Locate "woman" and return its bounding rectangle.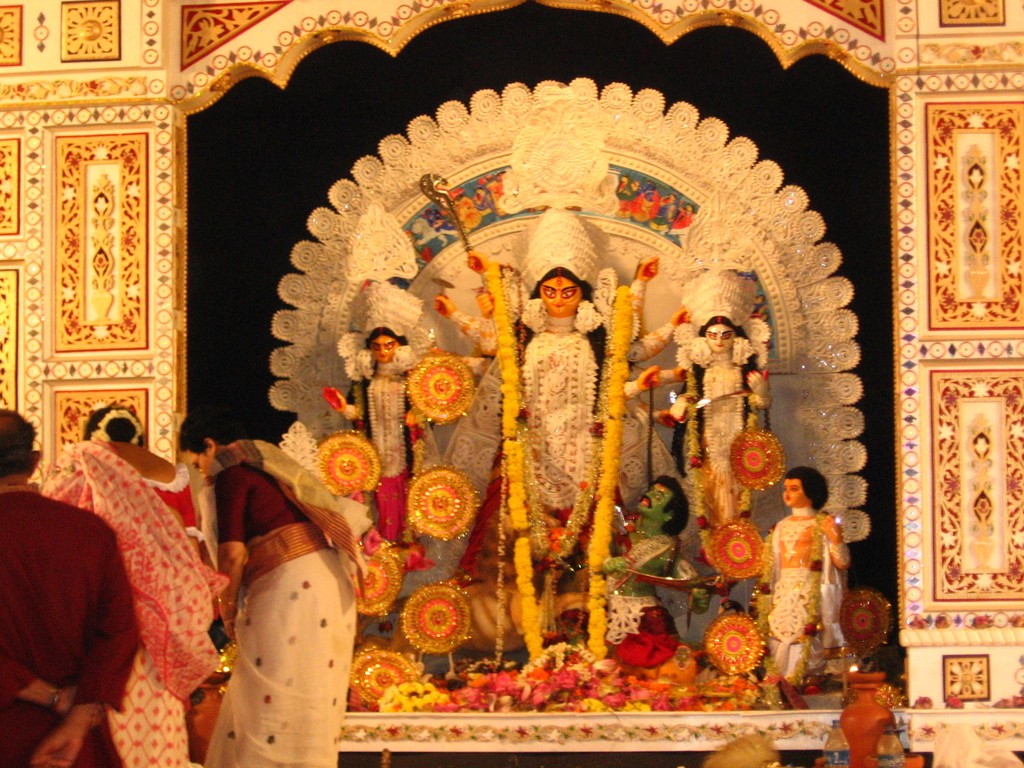
region(435, 204, 694, 582).
